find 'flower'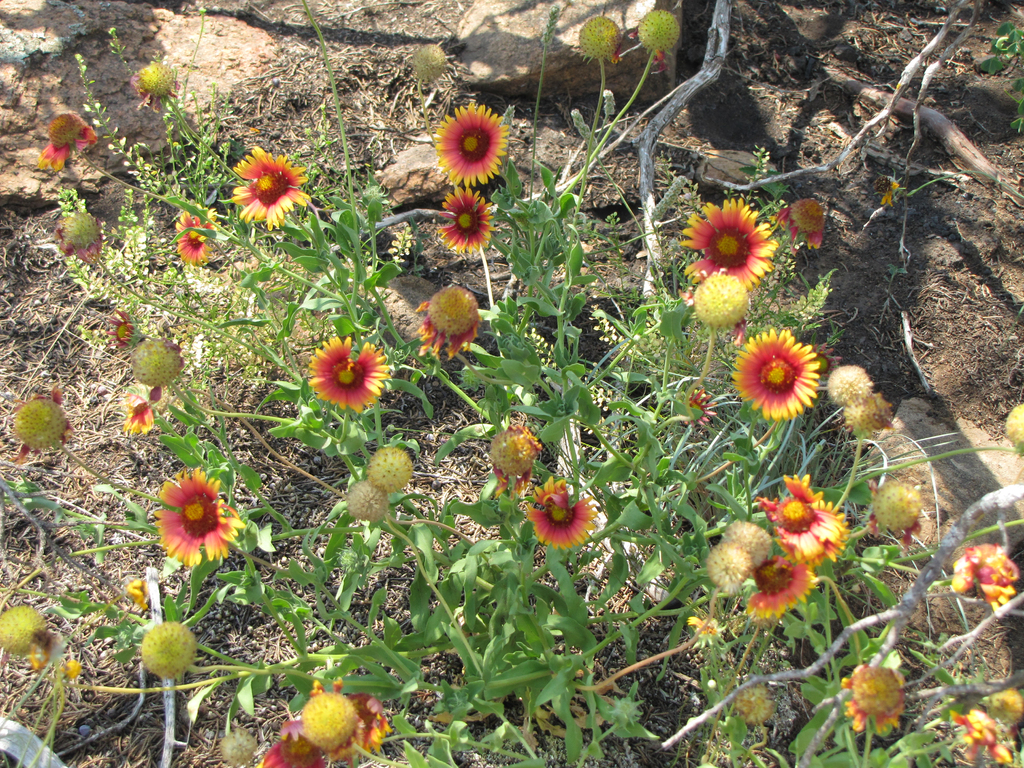
box=[232, 145, 310, 230]
